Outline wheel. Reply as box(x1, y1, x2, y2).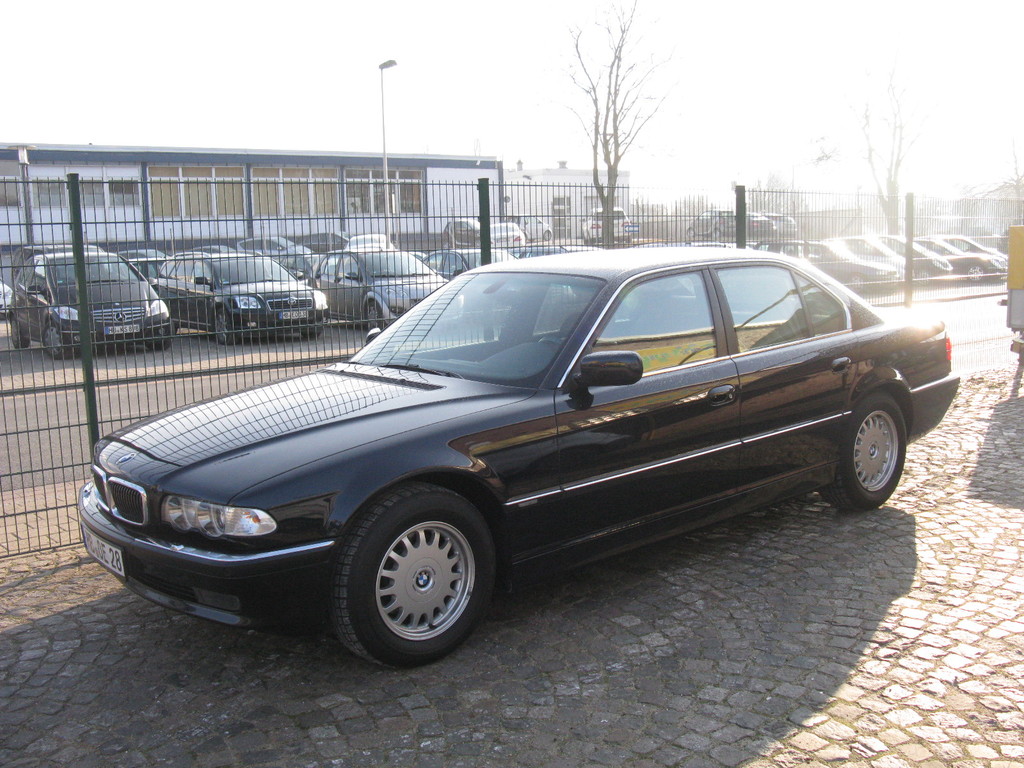
box(10, 314, 30, 348).
